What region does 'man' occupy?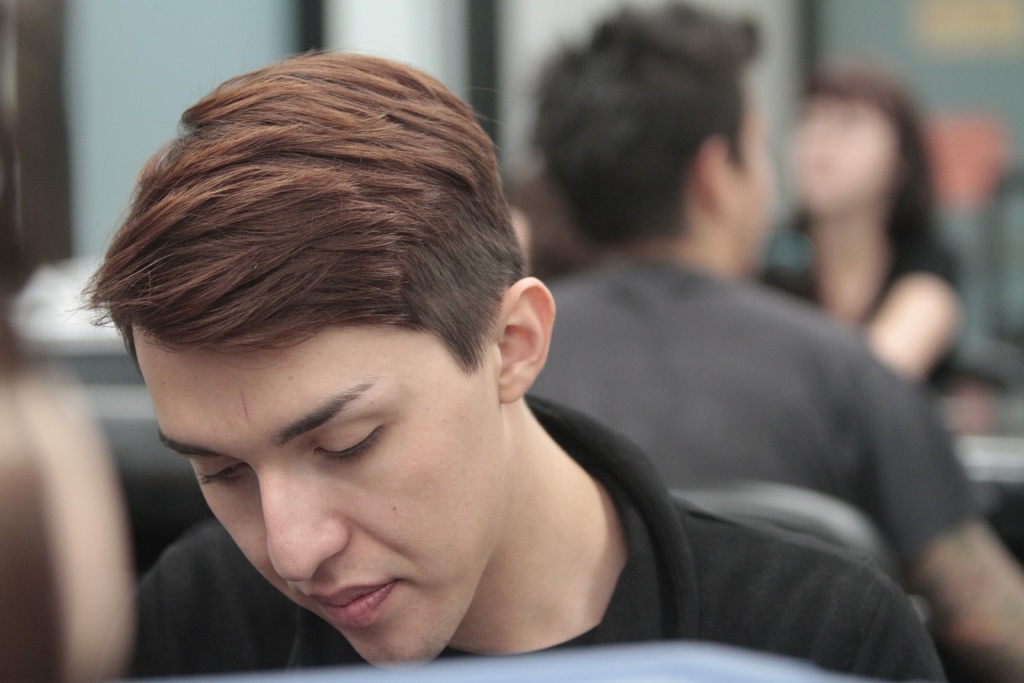
BBox(518, 0, 1023, 682).
